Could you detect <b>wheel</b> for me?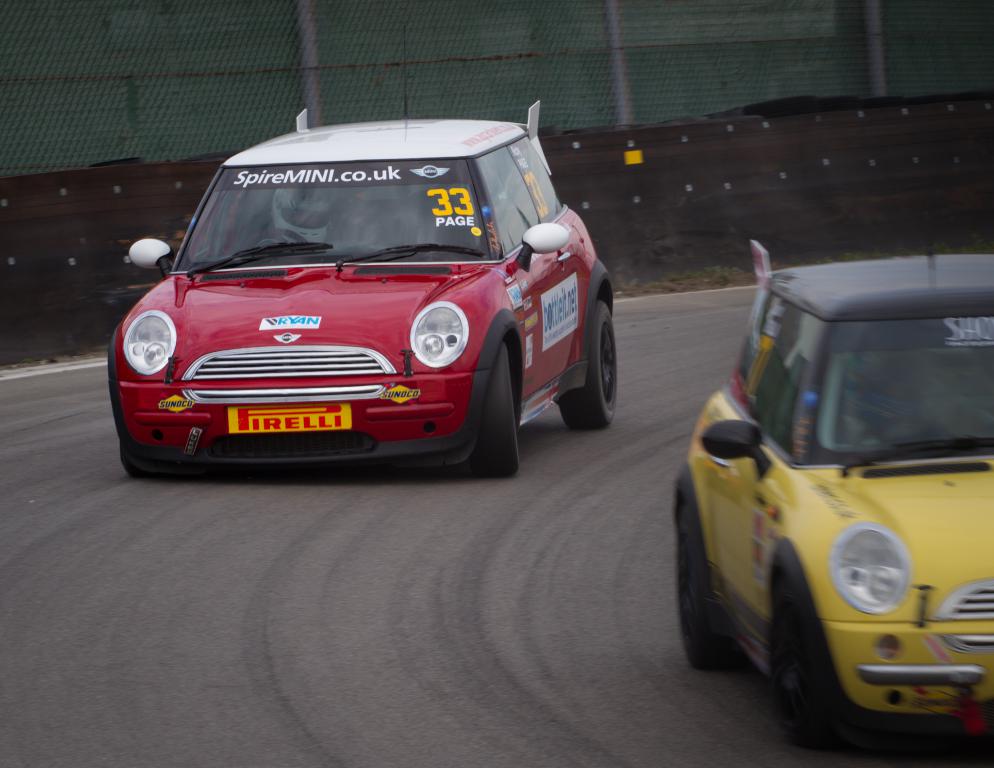
Detection result: [247,227,304,247].
